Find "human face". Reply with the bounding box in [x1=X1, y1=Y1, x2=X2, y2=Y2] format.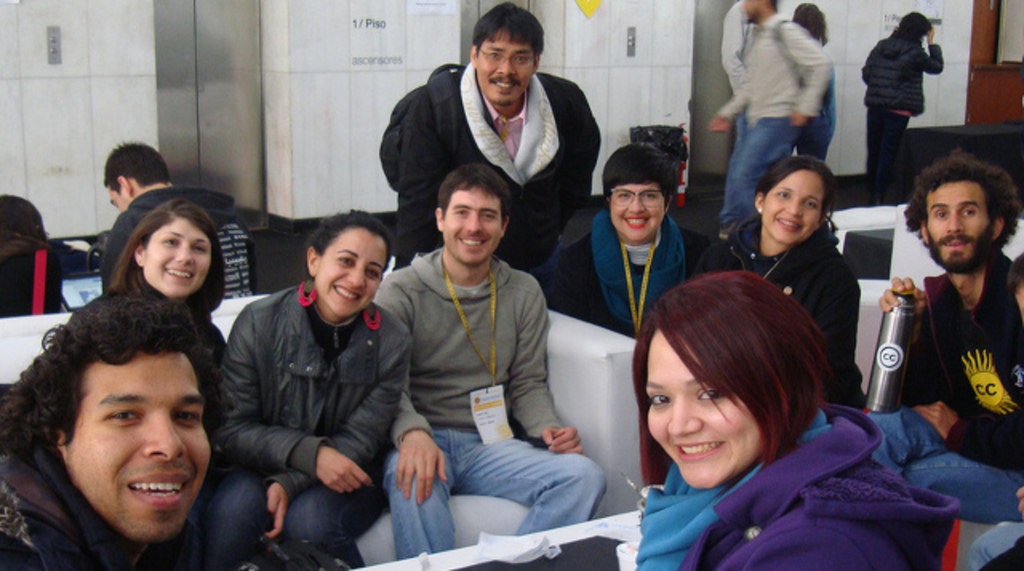
[x1=731, y1=0, x2=762, y2=45].
